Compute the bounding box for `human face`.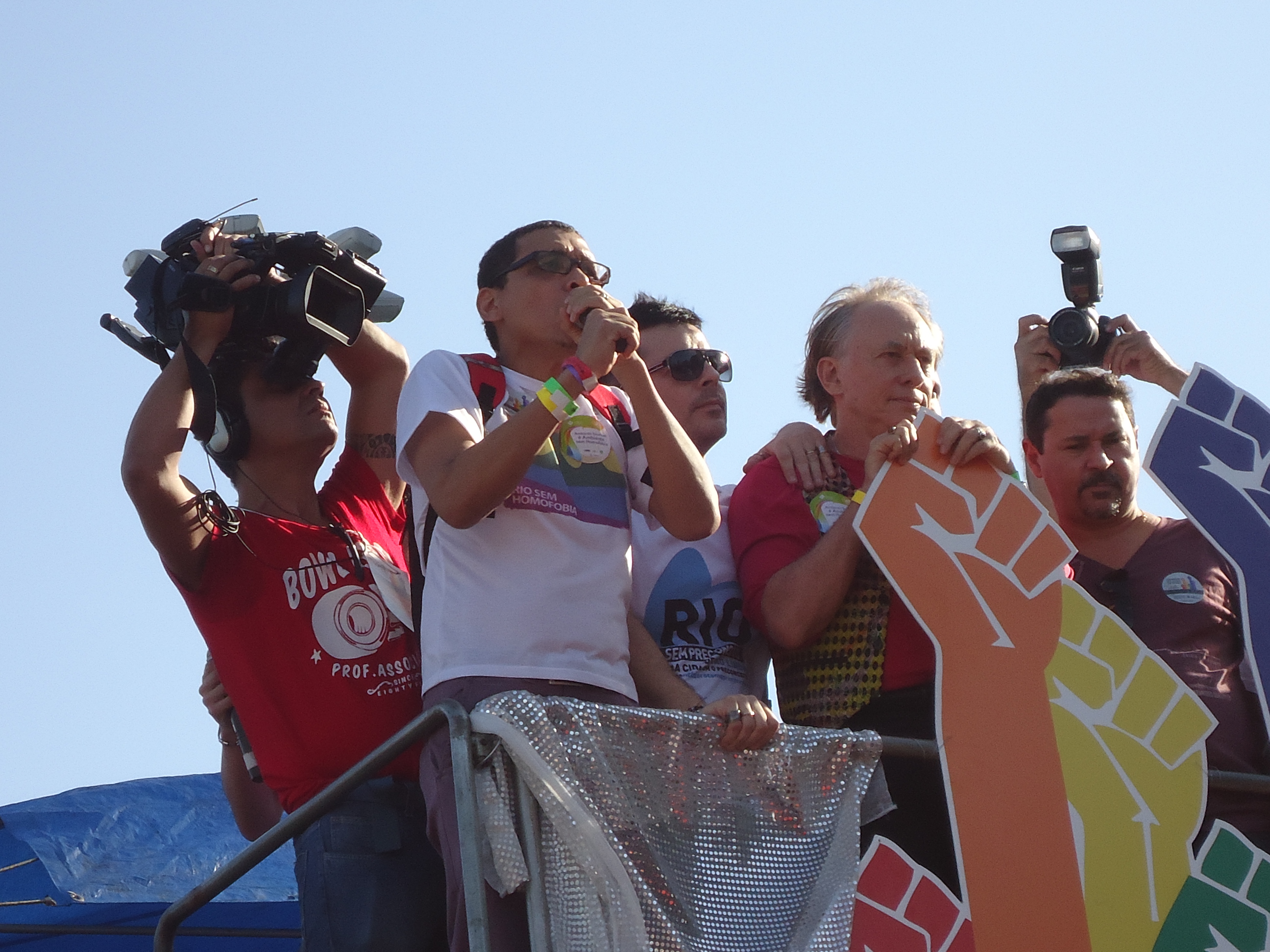
(x1=314, y1=152, x2=356, y2=219).
